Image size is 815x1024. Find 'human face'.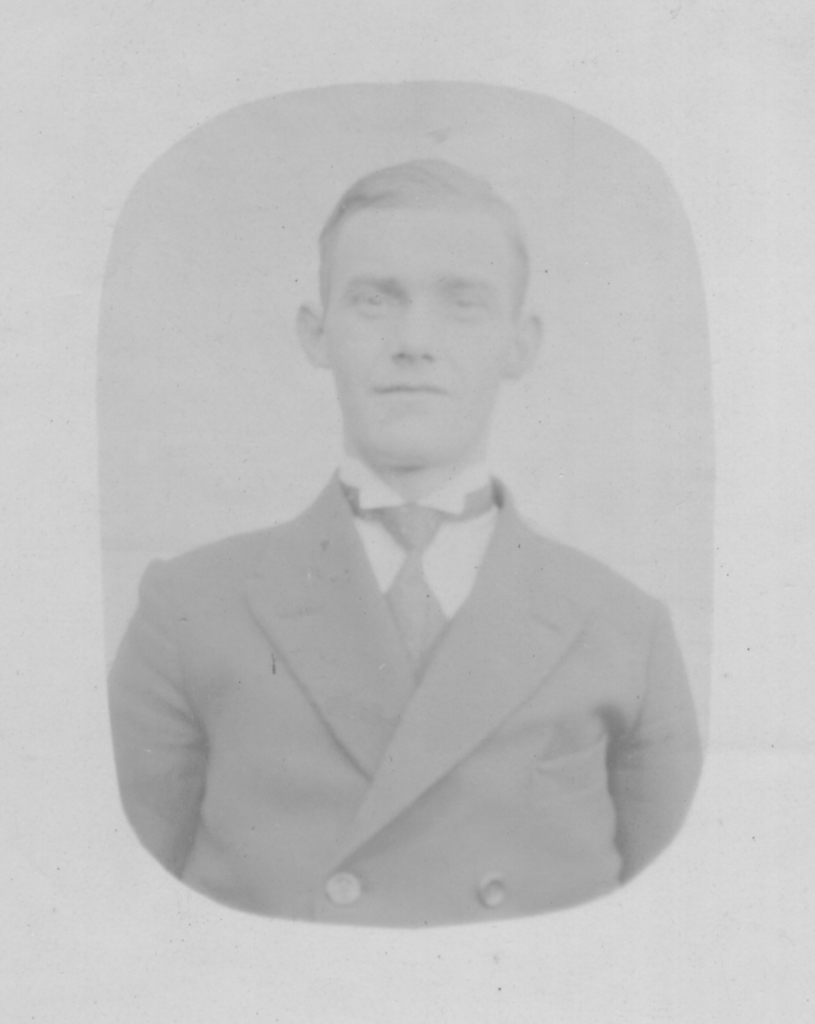
324, 200, 508, 465.
